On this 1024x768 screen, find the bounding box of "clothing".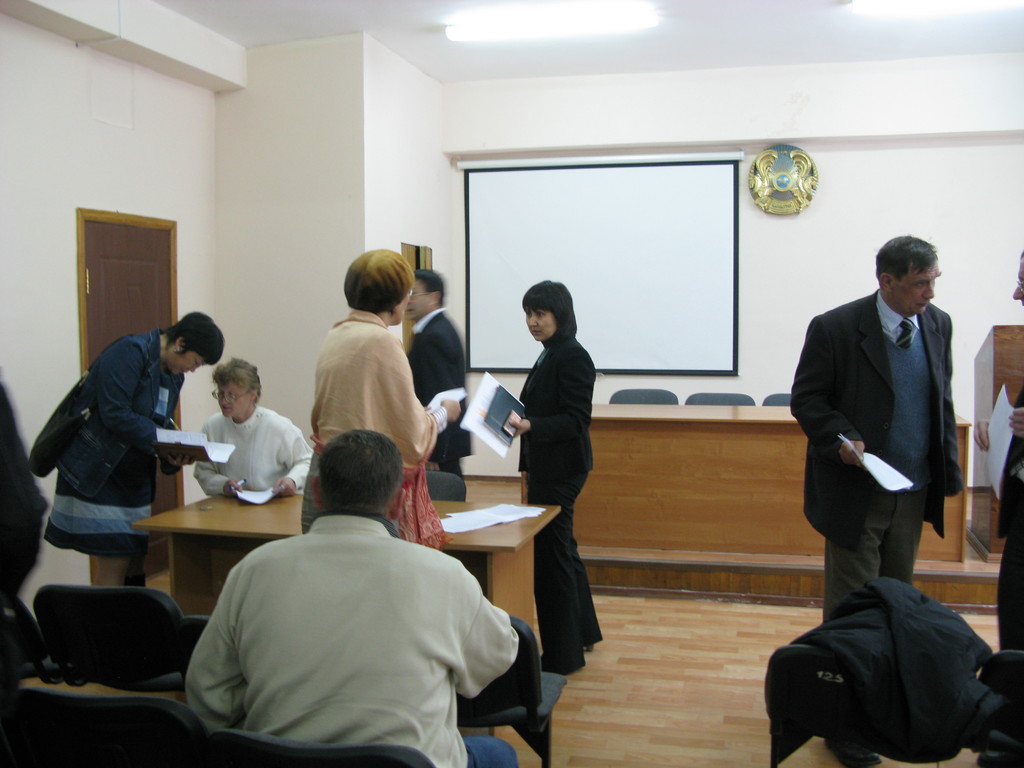
Bounding box: 179:511:518:767.
